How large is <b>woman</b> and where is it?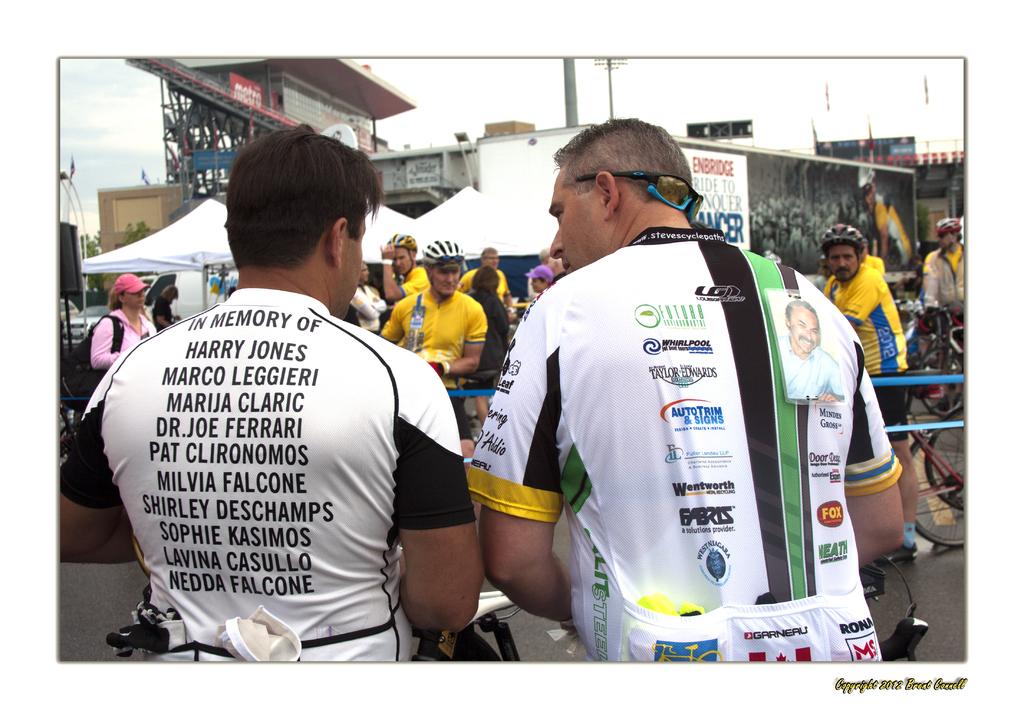
Bounding box: left=89, top=272, right=158, bottom=370.
